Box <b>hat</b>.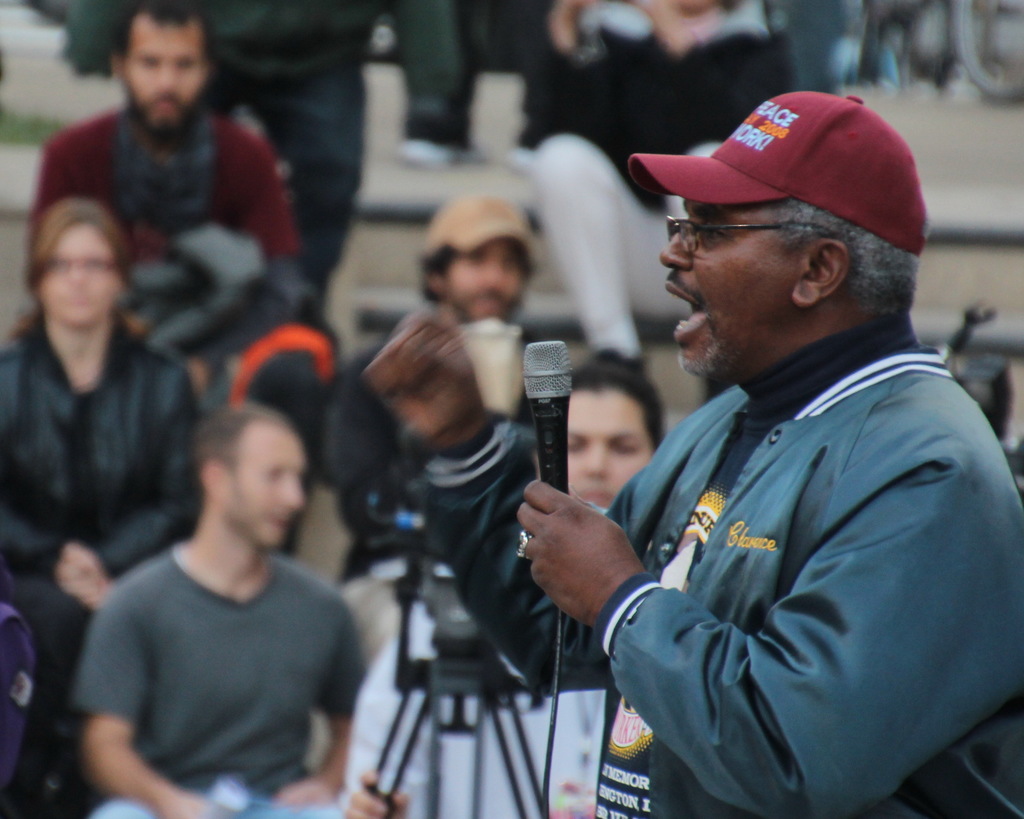
Rect(632, 90, 930, 259).
